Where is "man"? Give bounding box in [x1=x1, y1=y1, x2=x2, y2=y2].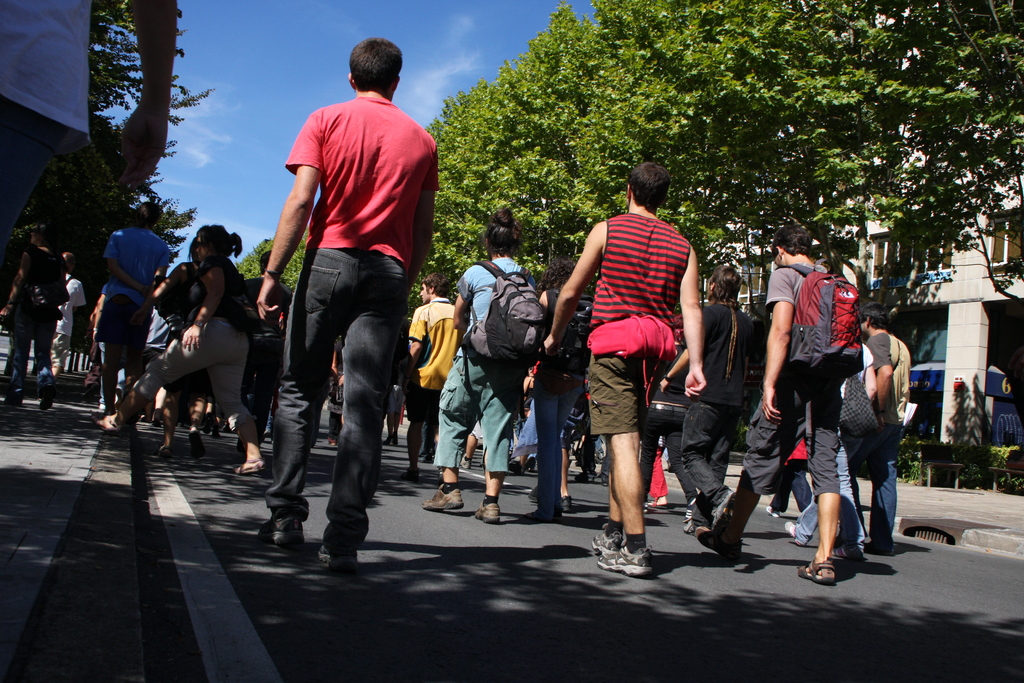
[x1=396, y1=273, x2=460, y2=481].
